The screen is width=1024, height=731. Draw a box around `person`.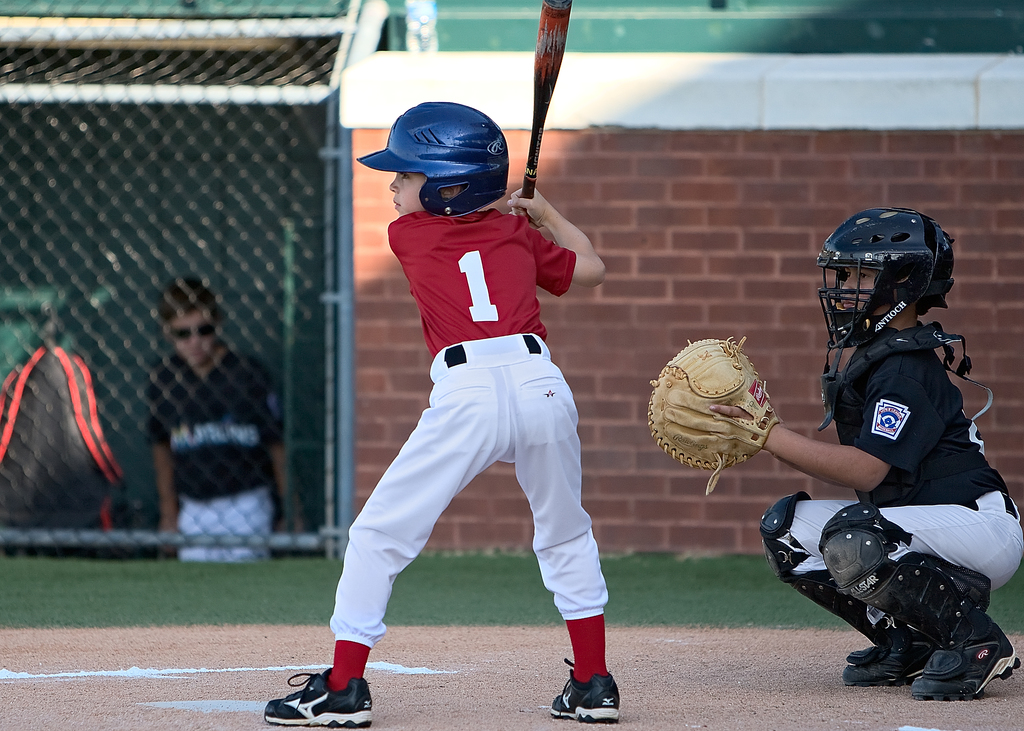
266 92 634 730.
